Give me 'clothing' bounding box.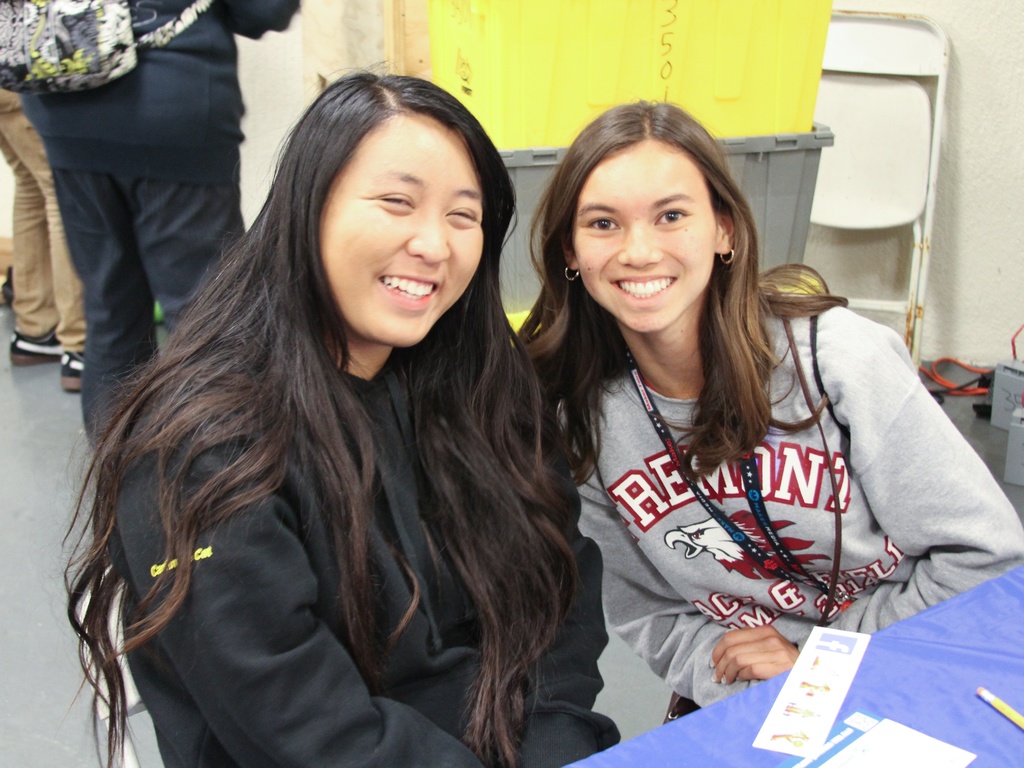
110, 305, 672, 767.
